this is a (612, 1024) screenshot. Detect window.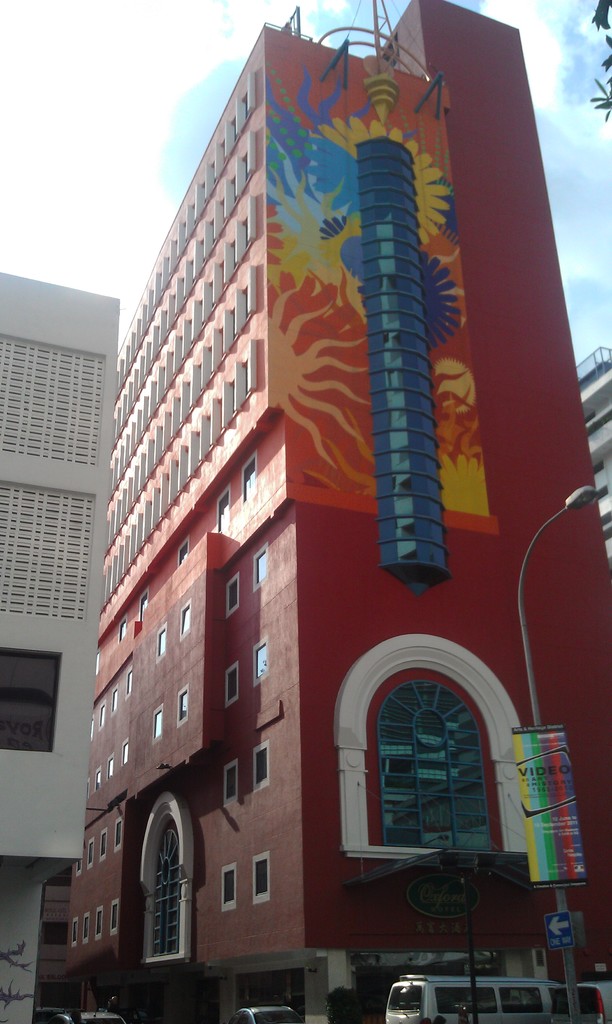
box(75, 860, 84, 877).
